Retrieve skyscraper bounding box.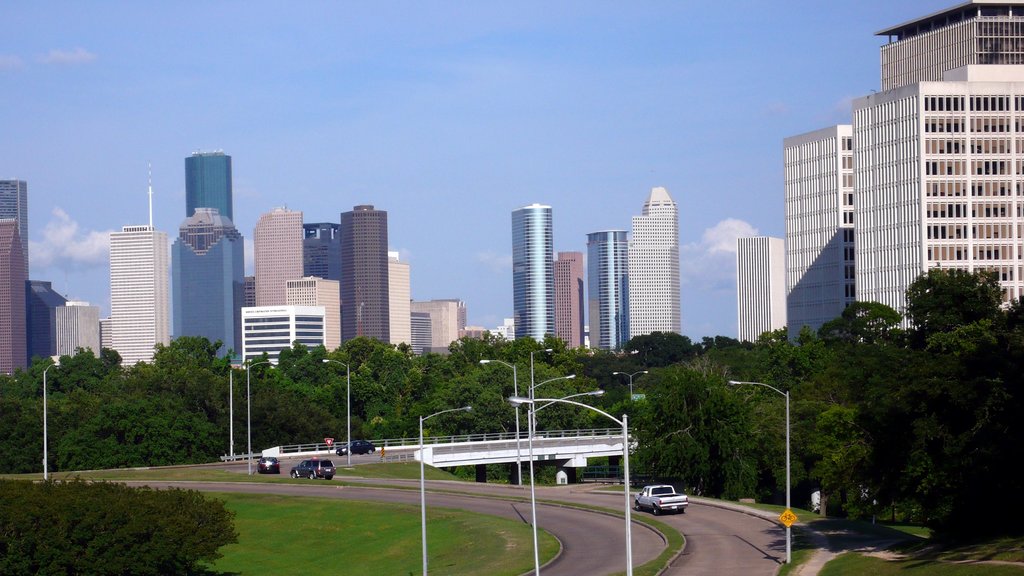
Bounding box: [x1=99, y1=308, x2=113, y2=353].
